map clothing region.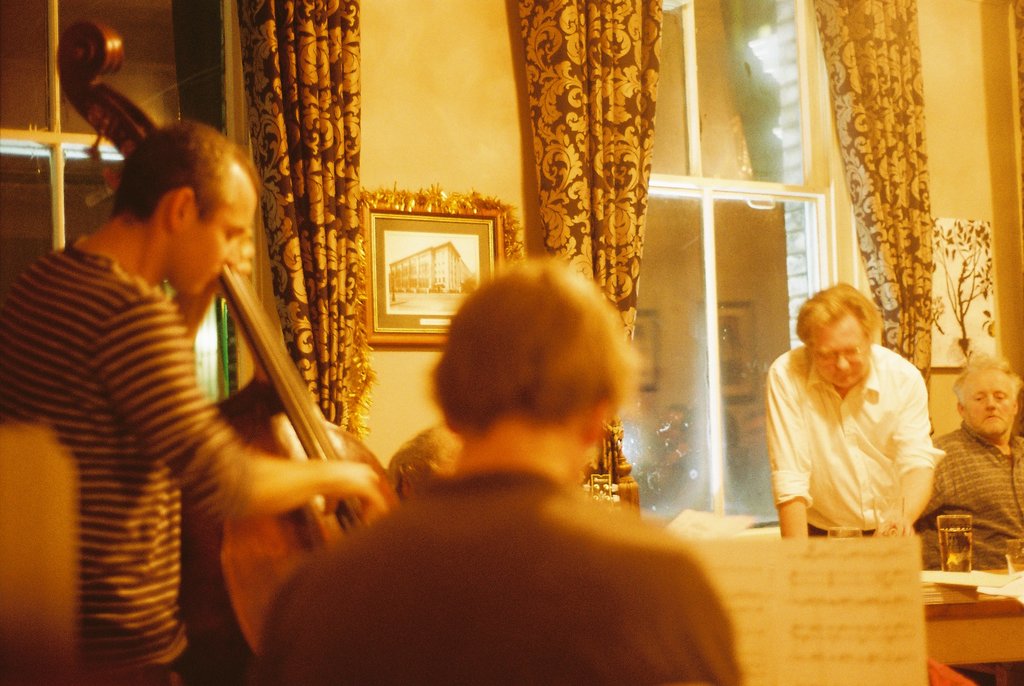
Mapped to bbox=[767, 319, 950, 550].
